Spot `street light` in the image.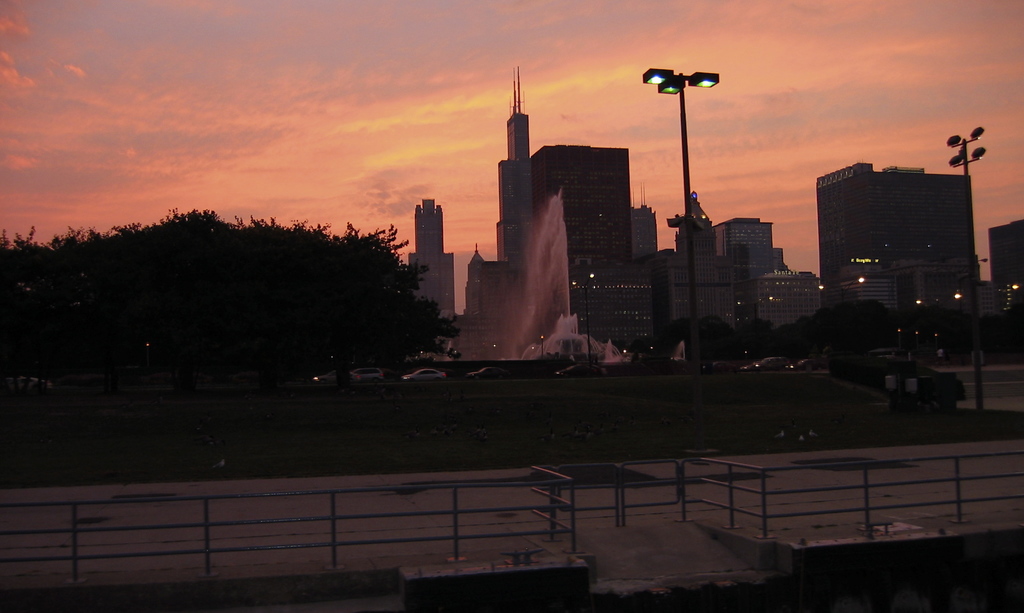
`street light` found at (946, 129, 987, 411).
